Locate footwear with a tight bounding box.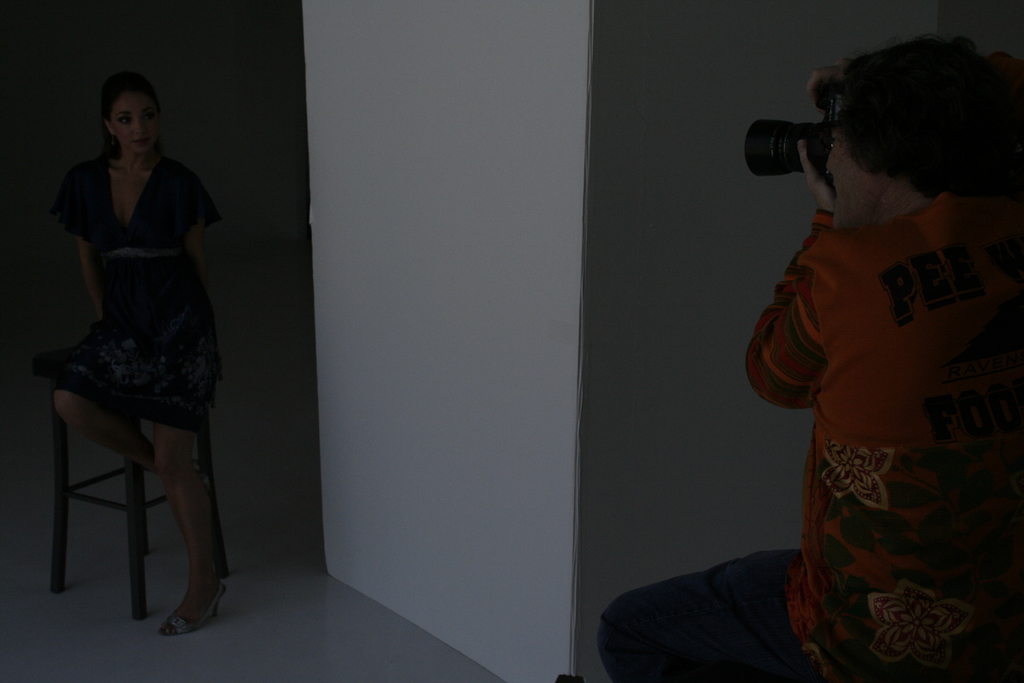
l=143, t=573, r=213, b=642.
